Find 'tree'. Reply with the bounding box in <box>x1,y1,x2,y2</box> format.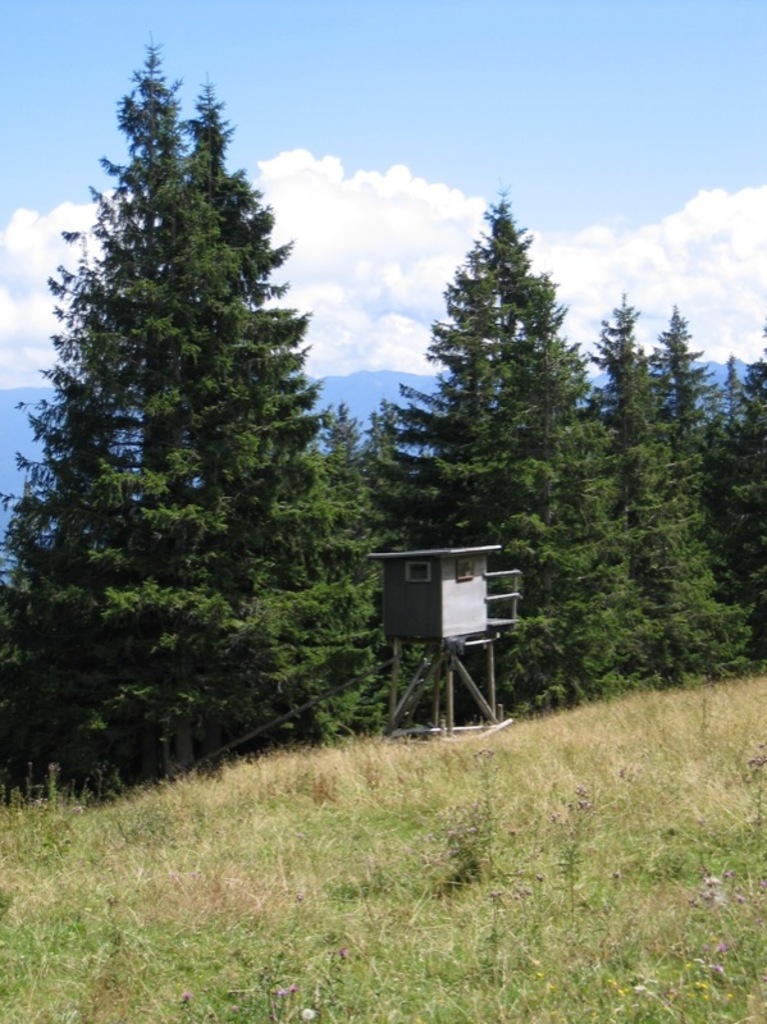
<box>360,179,658,727</box>.
